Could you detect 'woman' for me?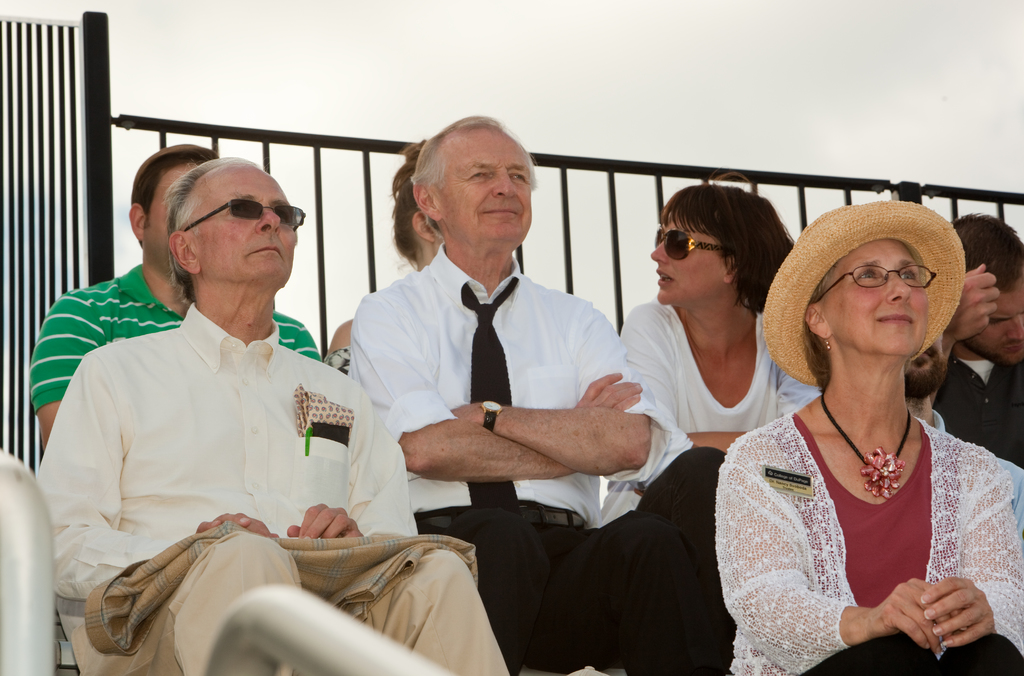
Detection result: Rect(717, 198, 1023, 675).
